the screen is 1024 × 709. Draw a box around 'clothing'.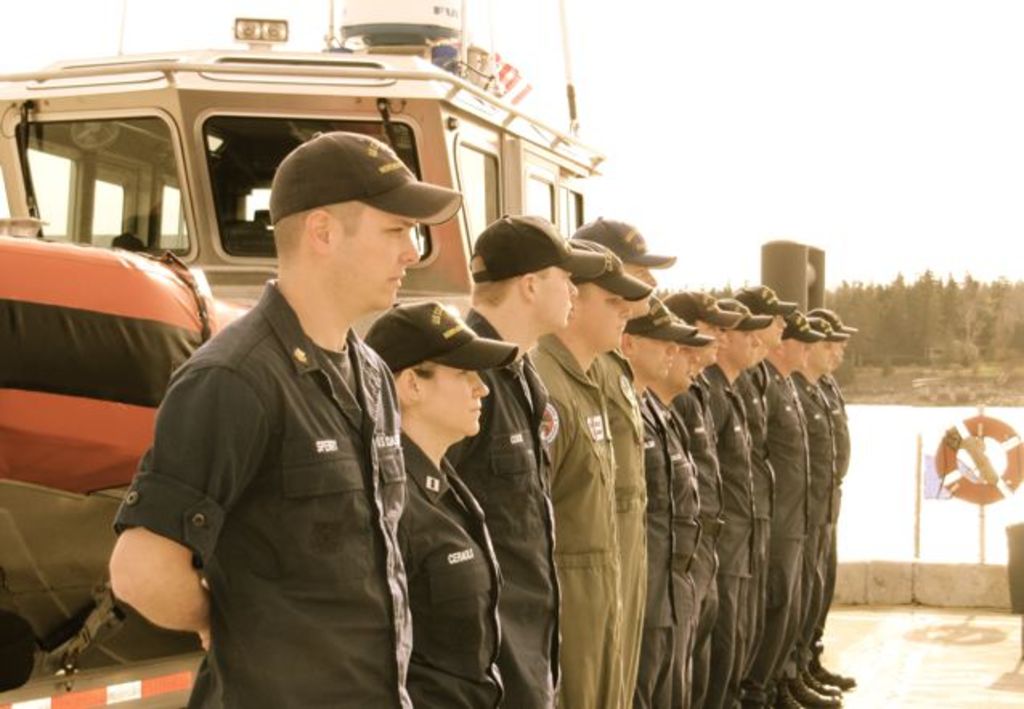
x1=782, y1=314, x2=822, y2=664.
